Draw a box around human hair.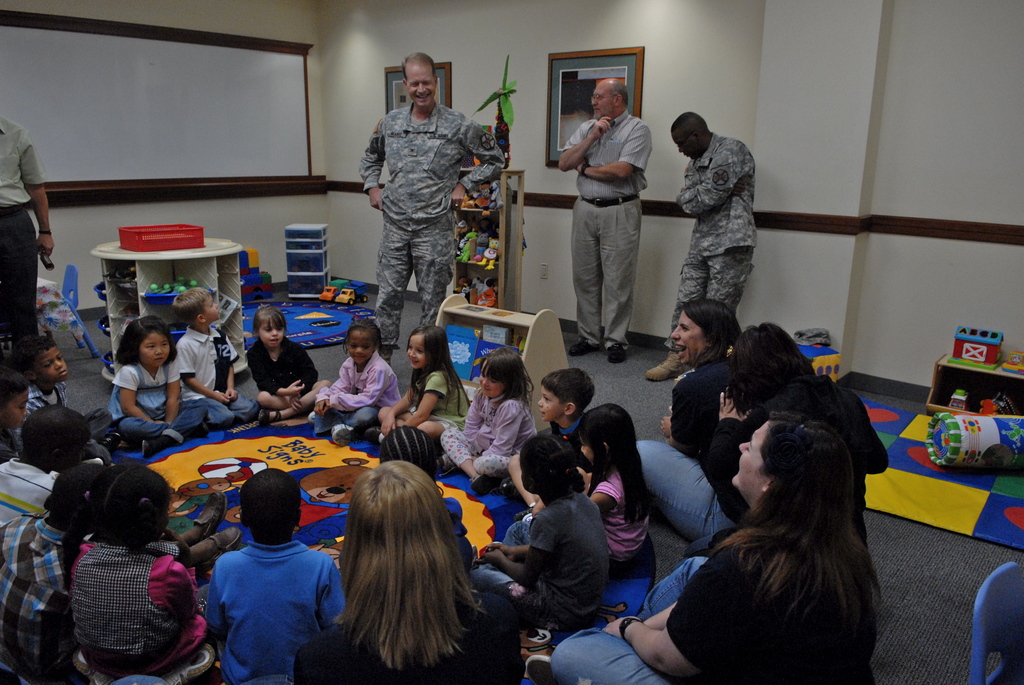
detection(318, 470, 468, 677).
